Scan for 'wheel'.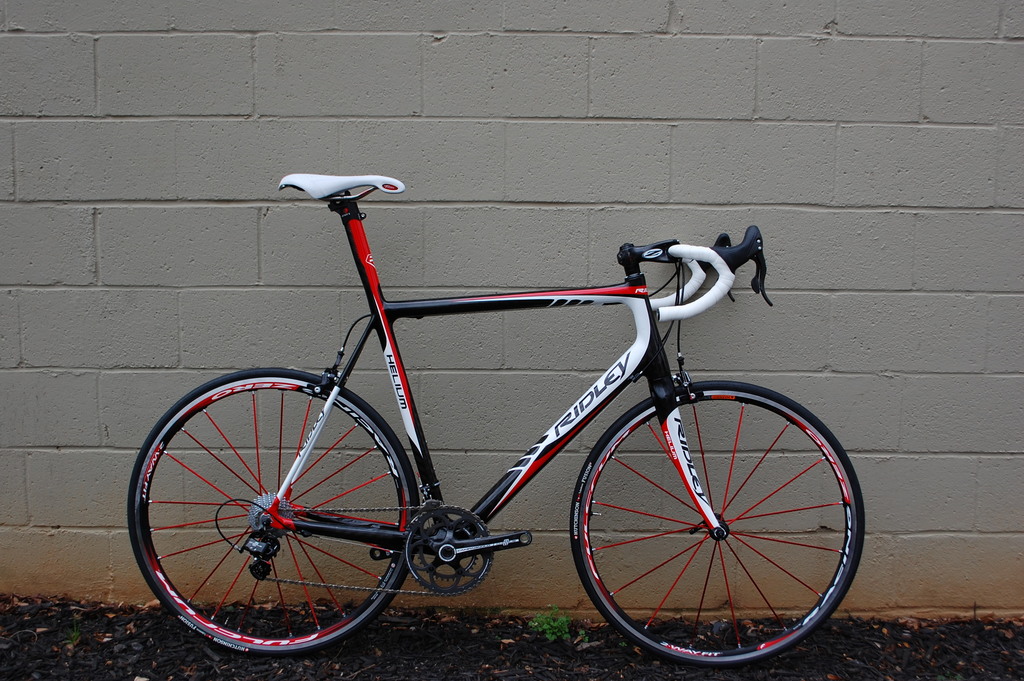
Scan result: locate(402, 502, 496, 595).
